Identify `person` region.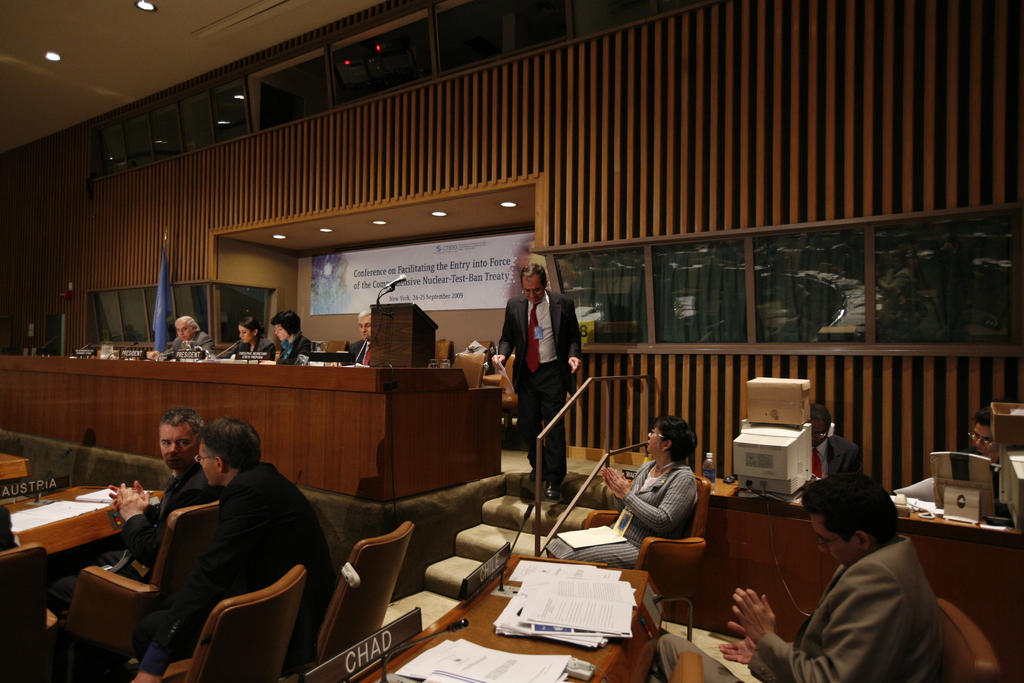
Region: Rect(263, 309, 312, 361).
